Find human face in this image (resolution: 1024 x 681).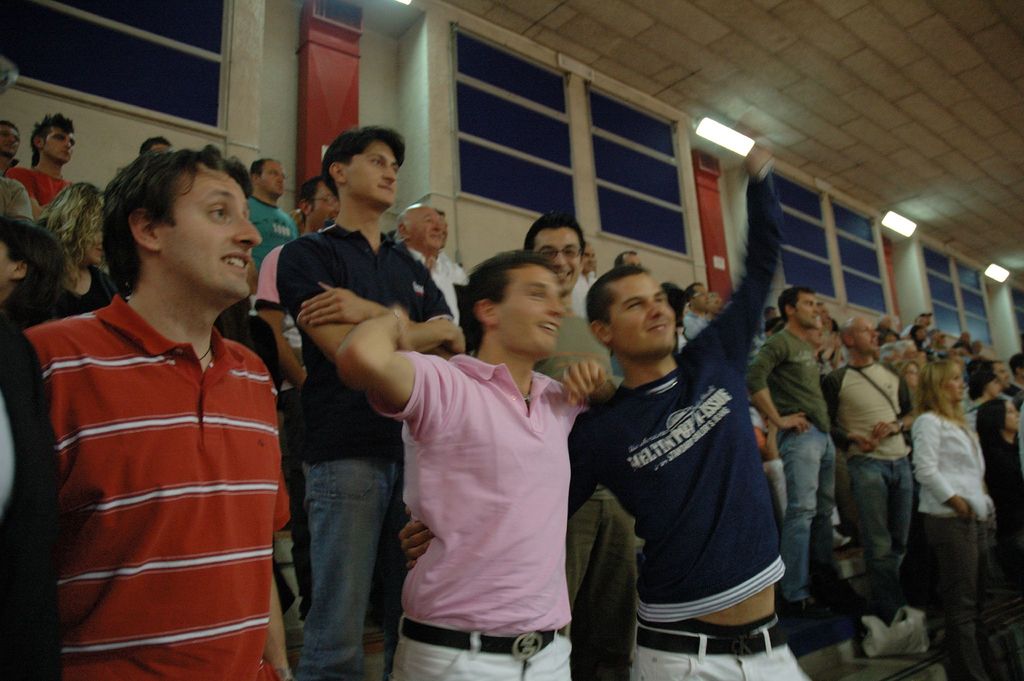
[left=159, top=169, right=263, bottom=302].
